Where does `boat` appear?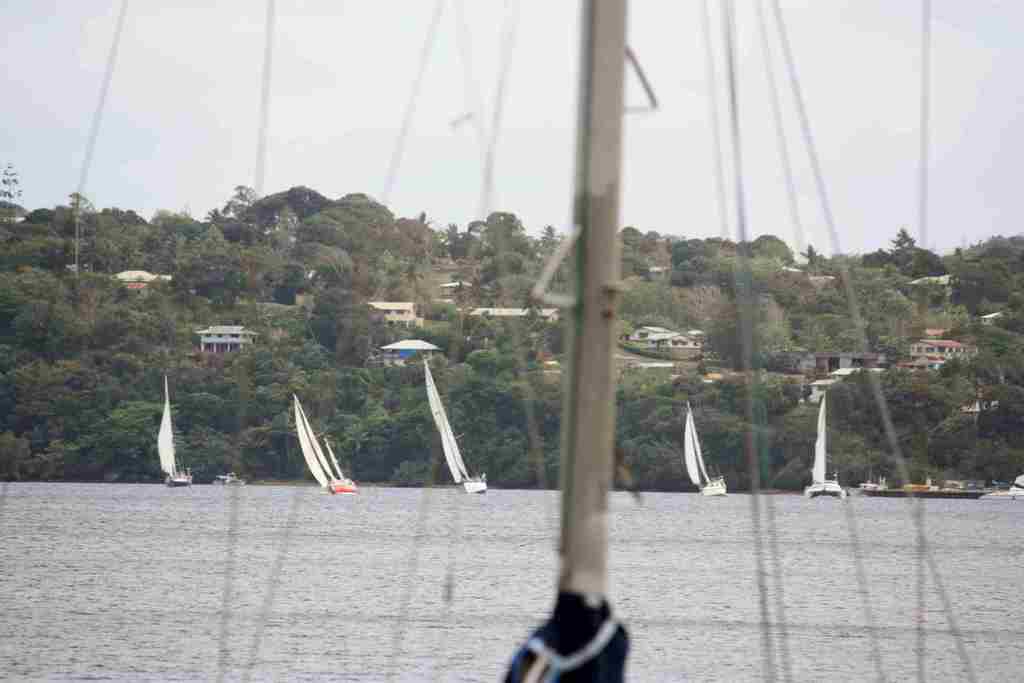
Appears at Rect(683, 399, 730, 499).
